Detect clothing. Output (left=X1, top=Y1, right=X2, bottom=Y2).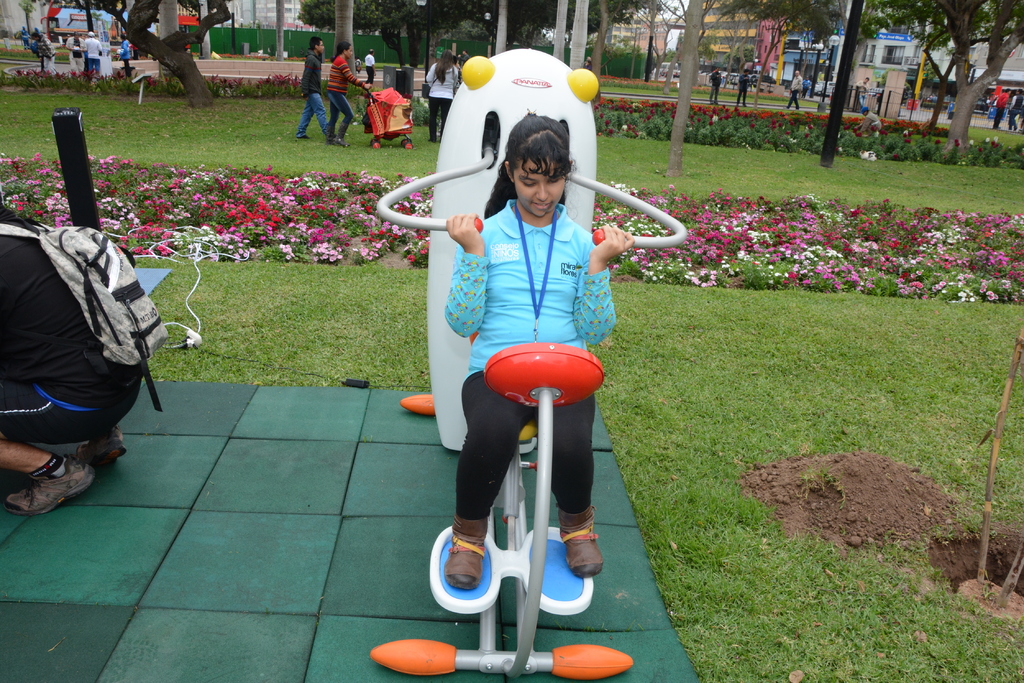
(left=122, top=38, right=132, bottom=77).
